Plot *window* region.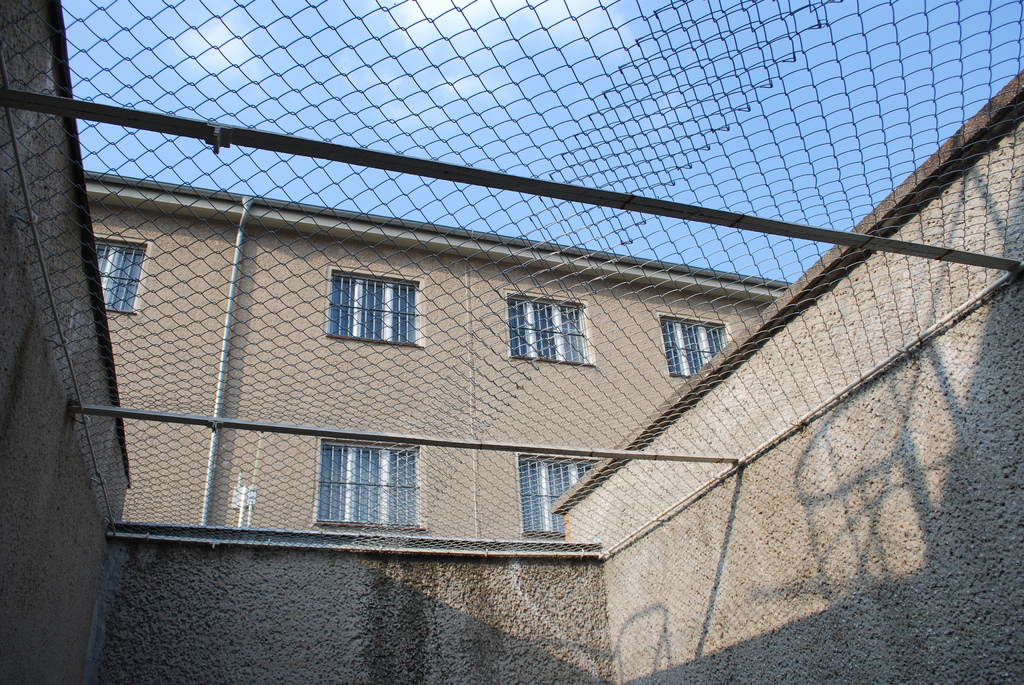
Plotted at l=310, t=441, r=427, b=527.
